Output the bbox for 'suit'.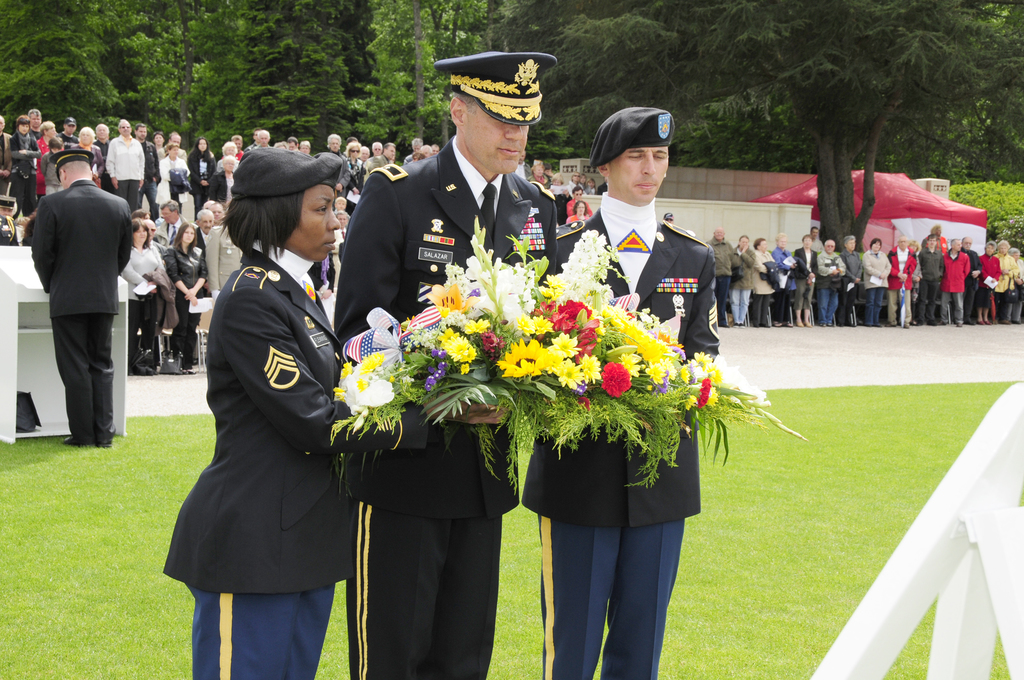
box(161, 241, 431, 679).
